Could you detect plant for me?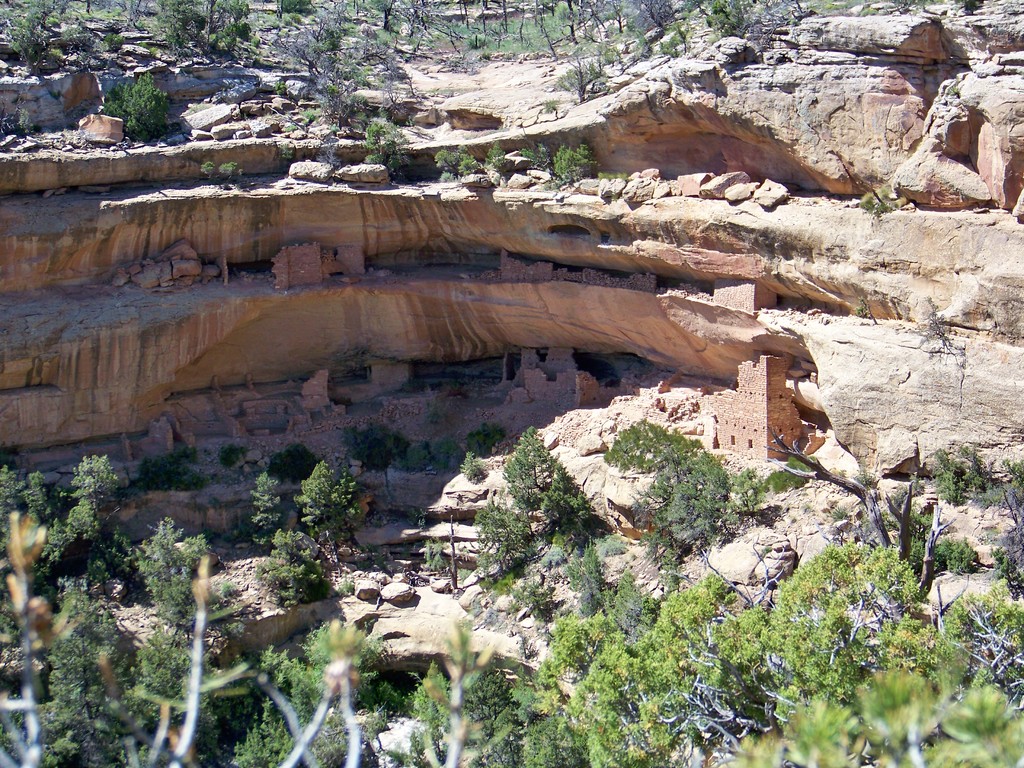
Detection result: pyautogui.locateOnScreen(357, 429, 414, 472).
